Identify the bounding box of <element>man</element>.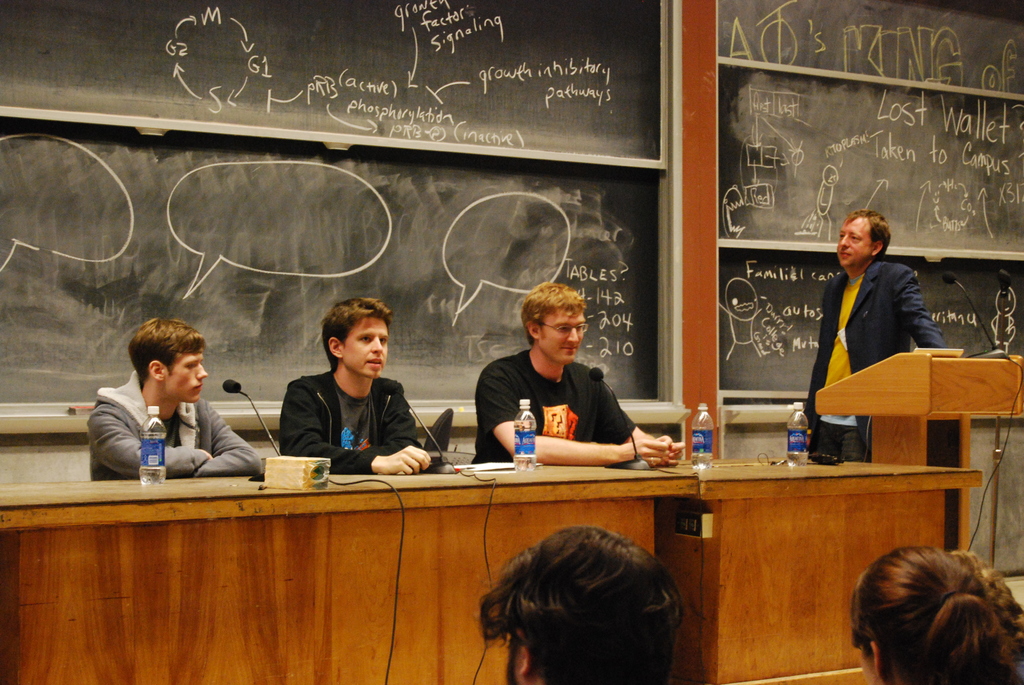
left=797, top=210, right=955, bottom=465.
